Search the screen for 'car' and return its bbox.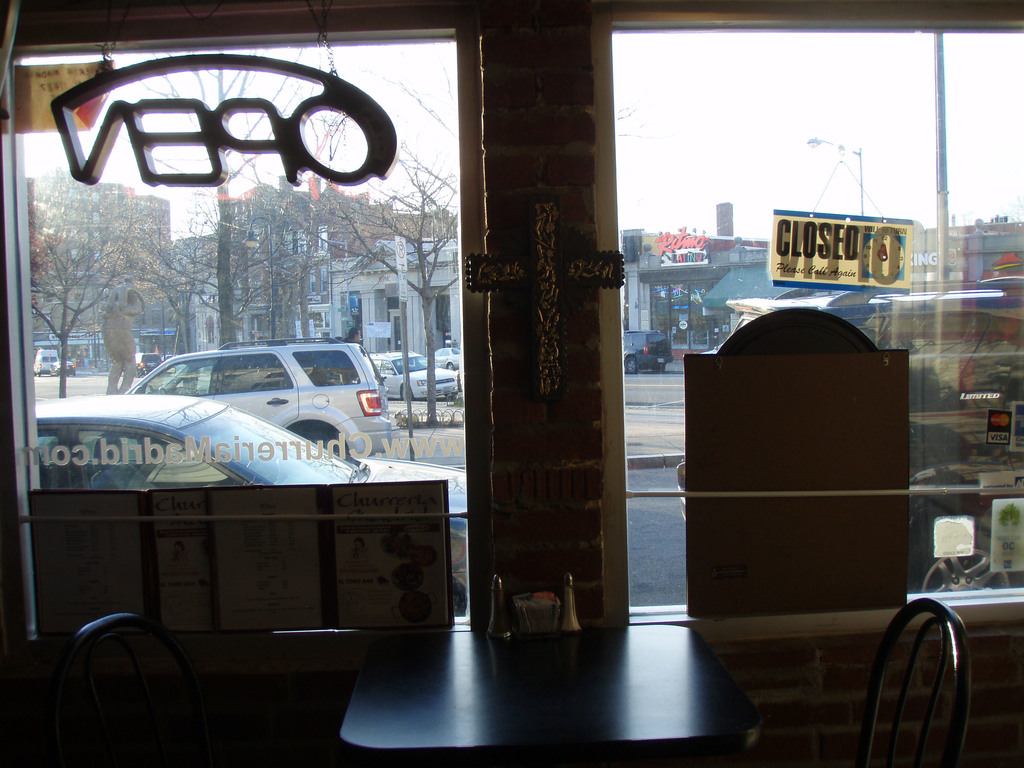
Found: (x1=166, y1=353, x2=176, y2=360).
